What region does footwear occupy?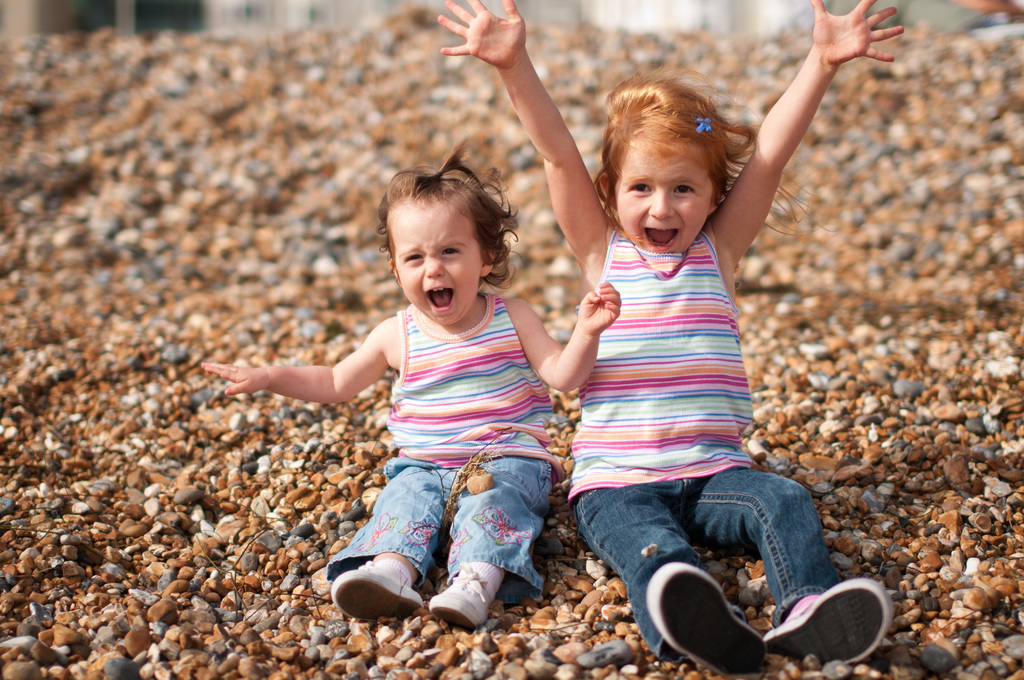
box(426, 566, 494, 630).
